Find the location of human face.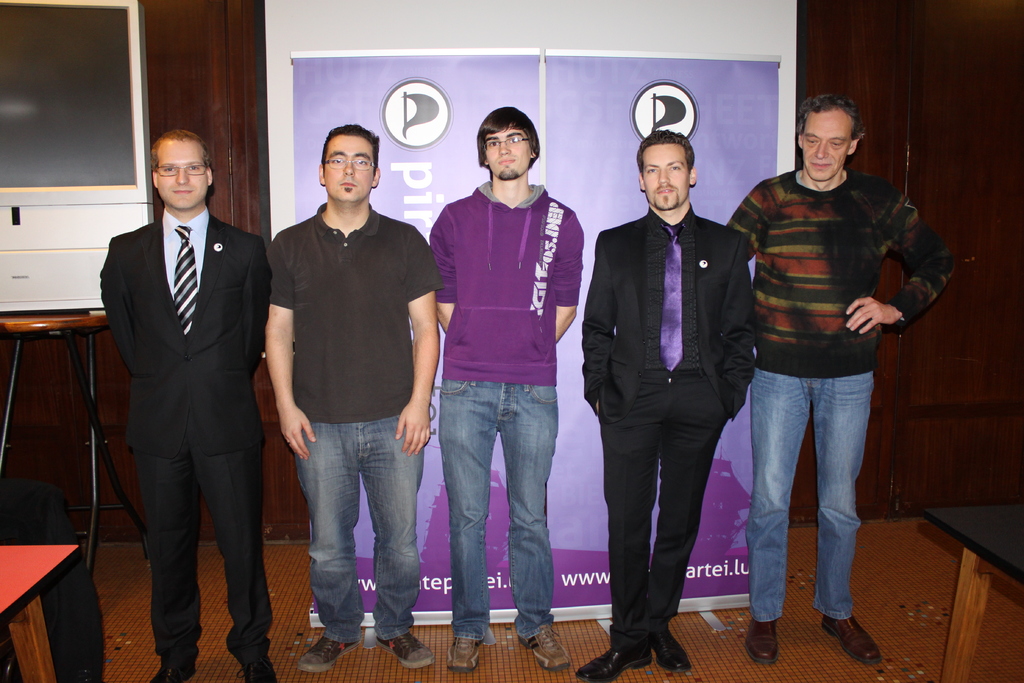
Location: detection(158, 144, 205, 210).
